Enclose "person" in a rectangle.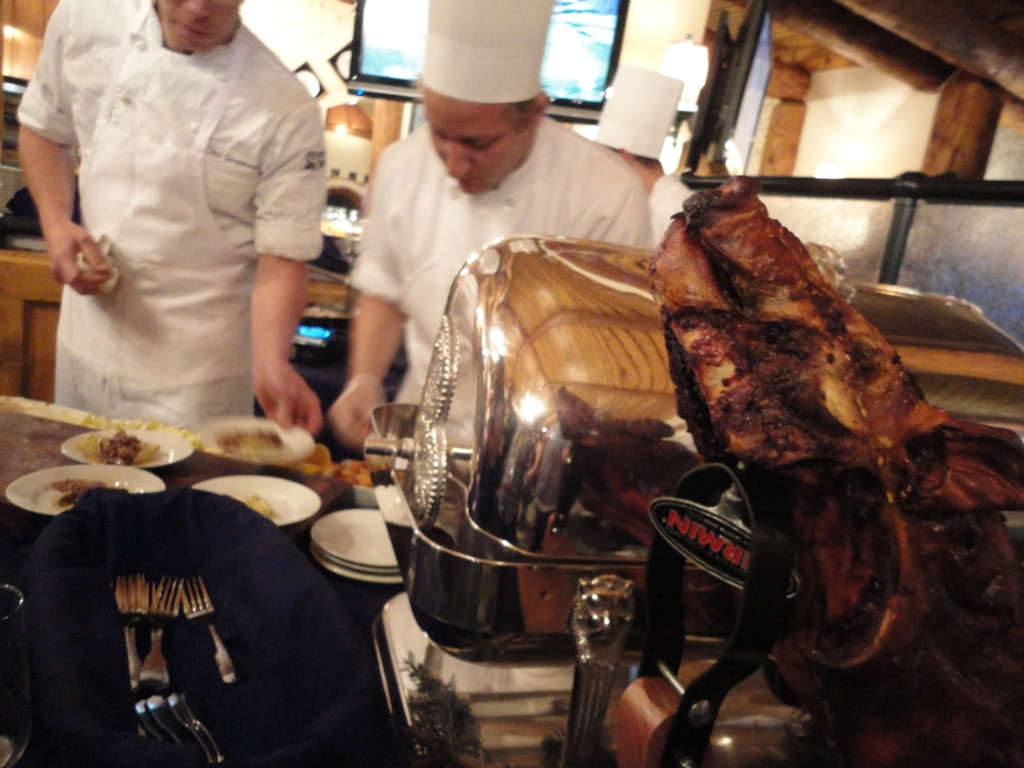
region(326, 0, 653, 476).
